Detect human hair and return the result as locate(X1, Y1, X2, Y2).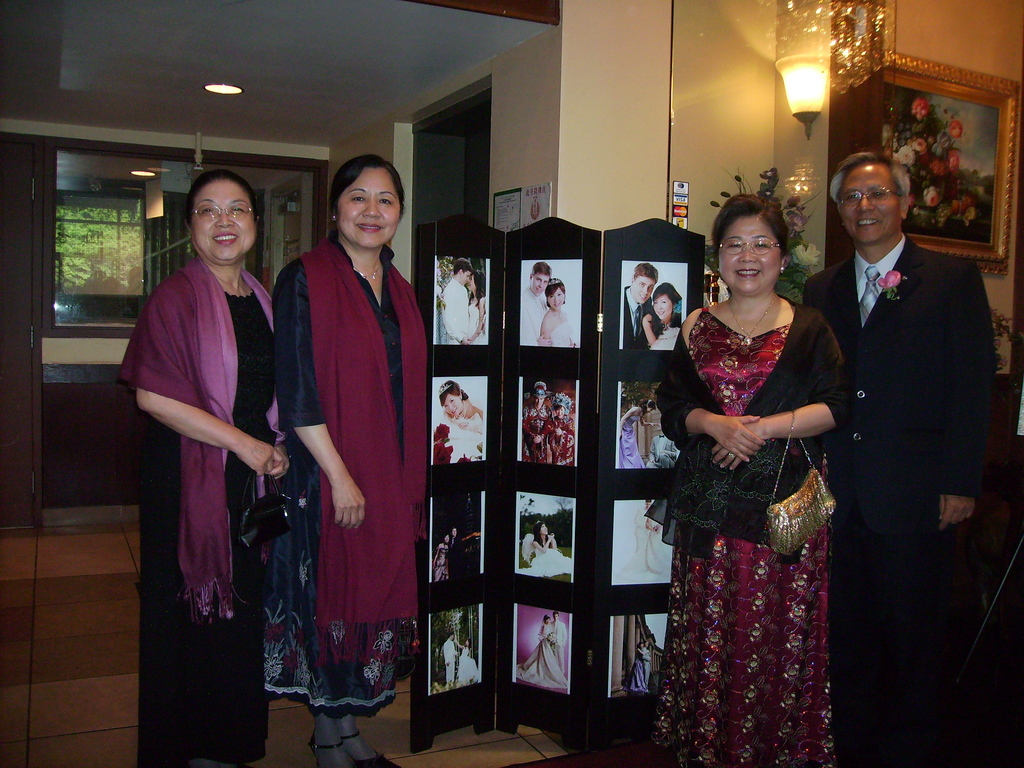
locate(442, 377, 468, 399).
